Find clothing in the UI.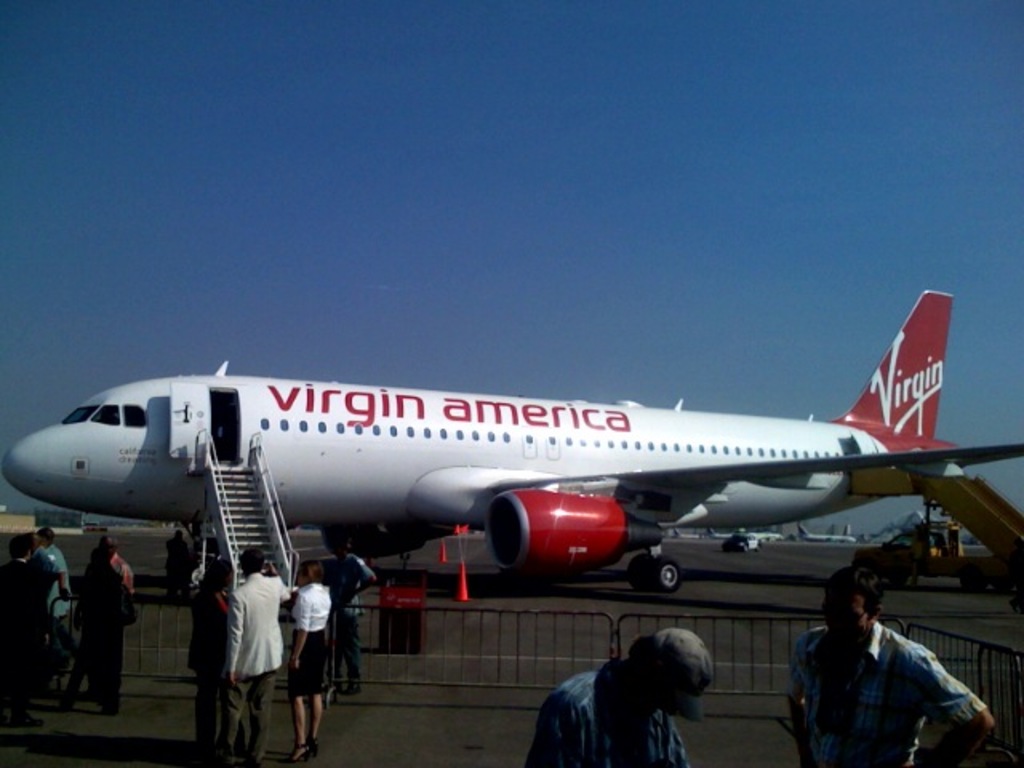
UI element at bbox=(190, 590, 224, 747).
